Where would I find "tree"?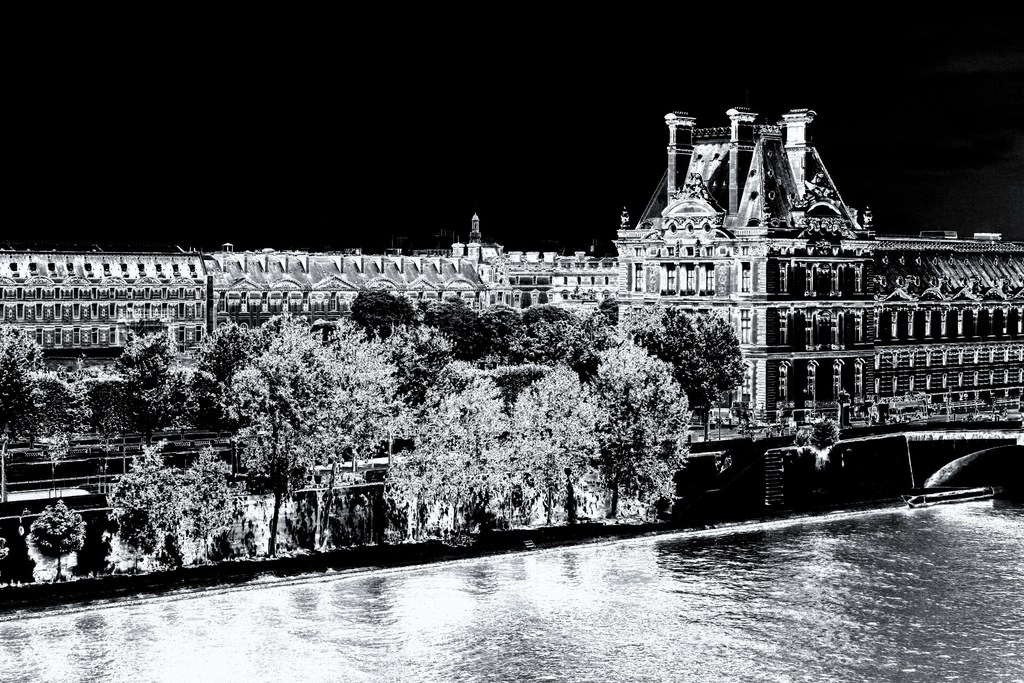
At crop(488, 297, 523, 345).
